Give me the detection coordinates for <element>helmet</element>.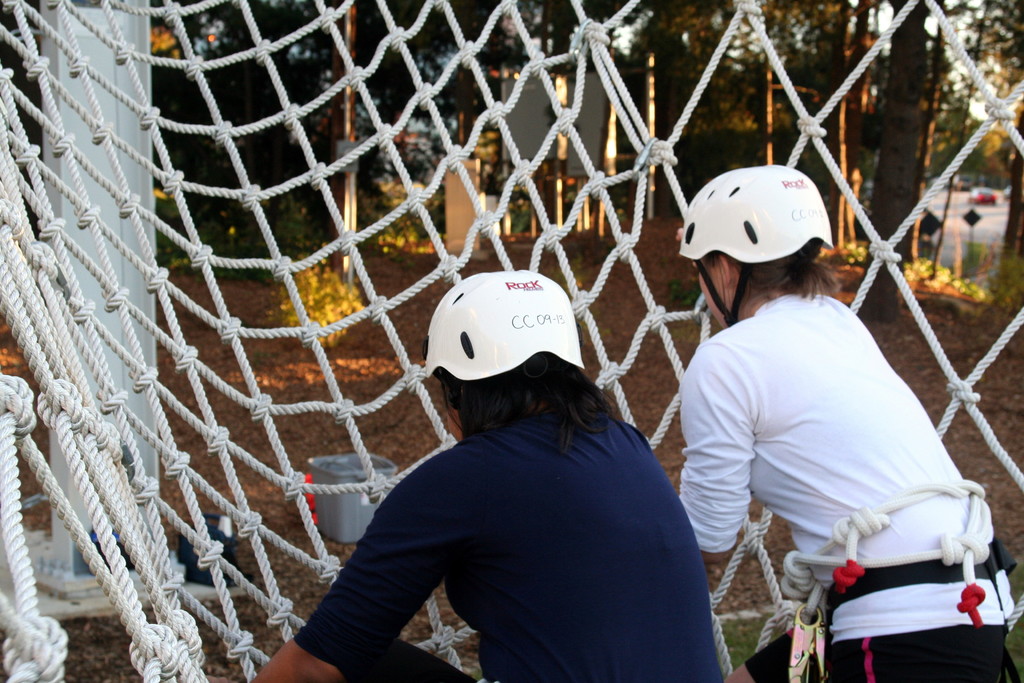
423 270 583 368.
